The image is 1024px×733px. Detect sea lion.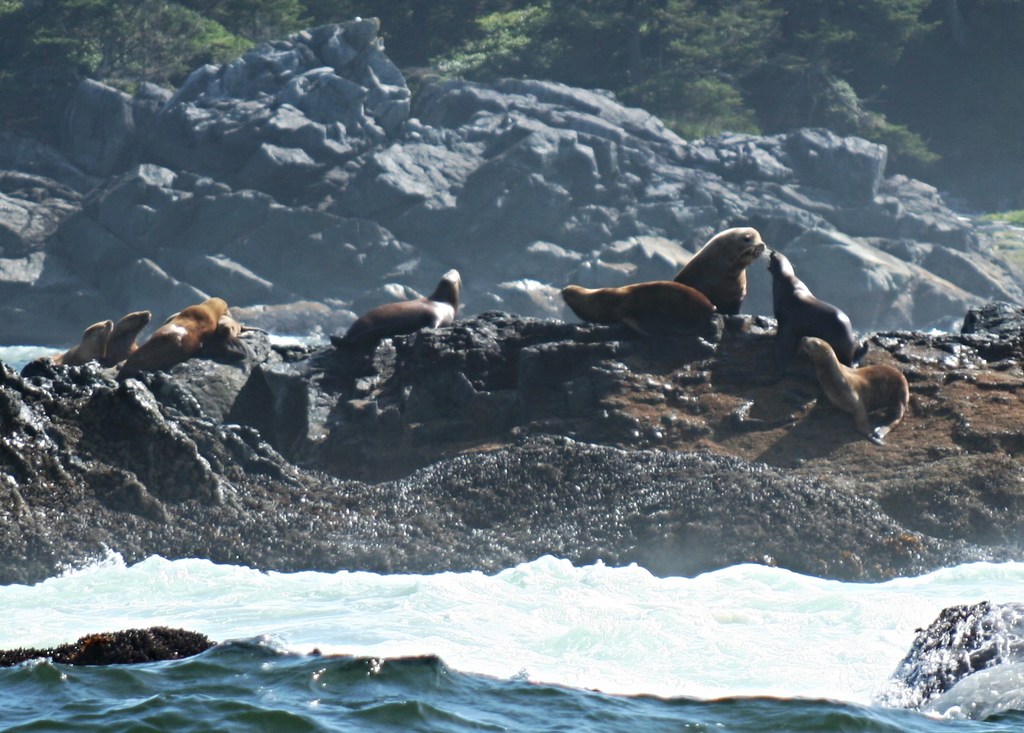
Detection: <bbox>109, 309, 142, 369</bbox>.
